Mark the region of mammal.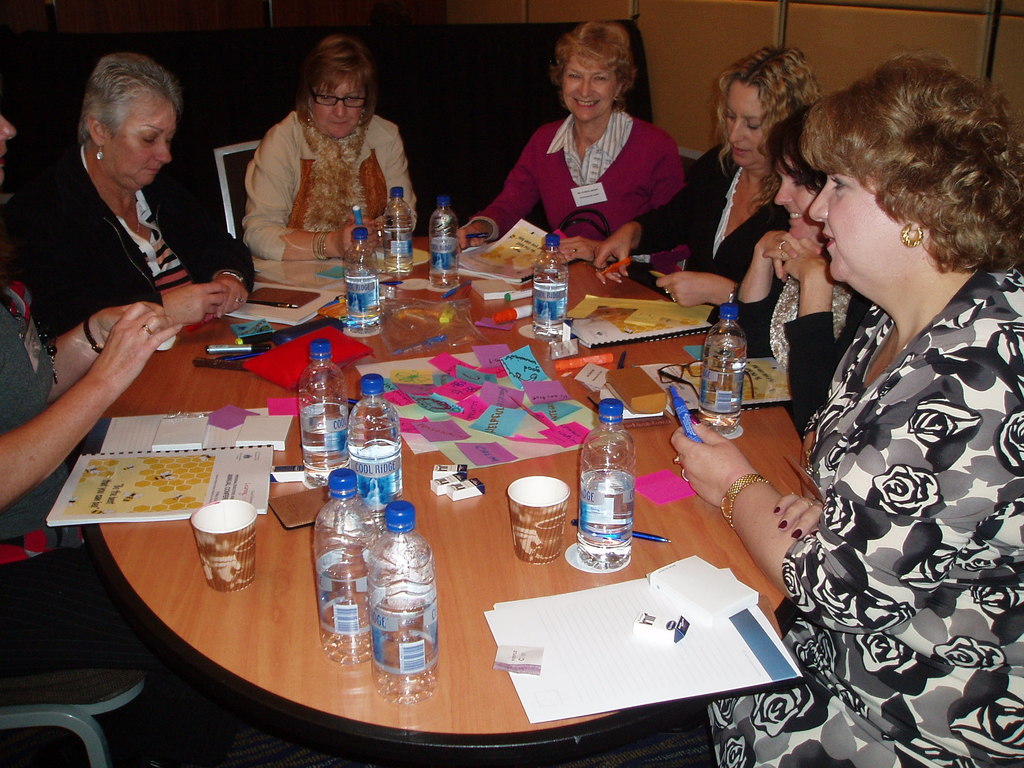
Region: [2, 51, 251, 318].
